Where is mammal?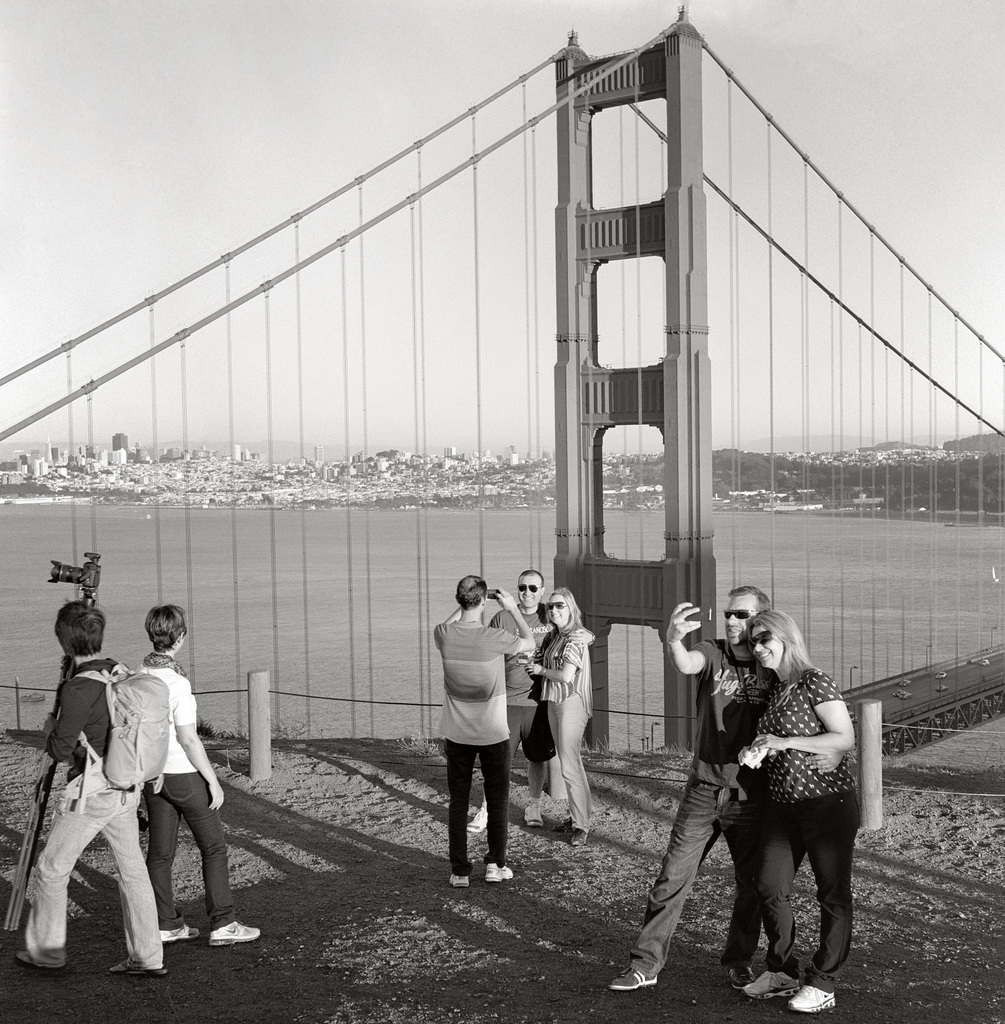
{"left": 432, "top": 574, "right": 535, "bottom": 889}.
